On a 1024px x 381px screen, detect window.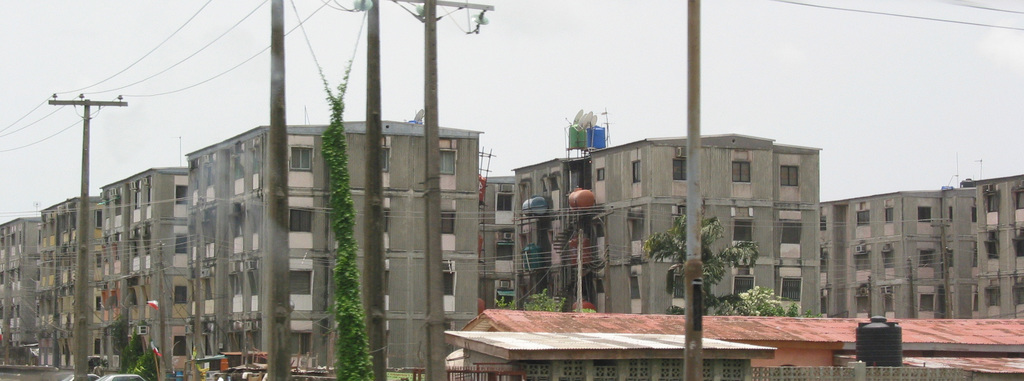
(left=291, top=330, right=311, bottom=358).
